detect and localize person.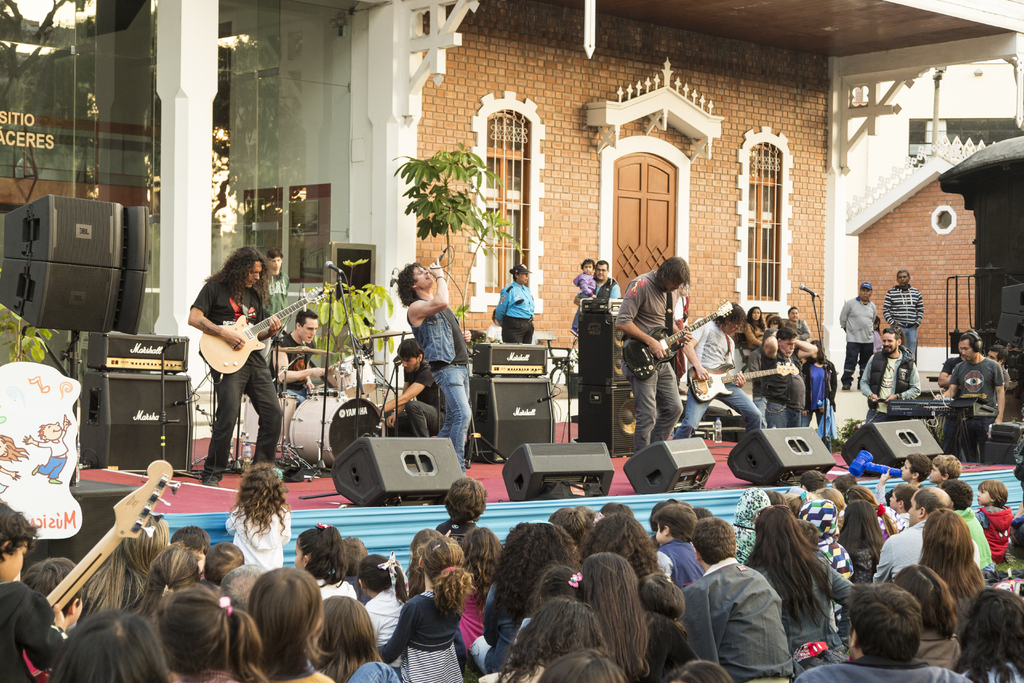
Localized at Rect(394, 256, 479, 470).
